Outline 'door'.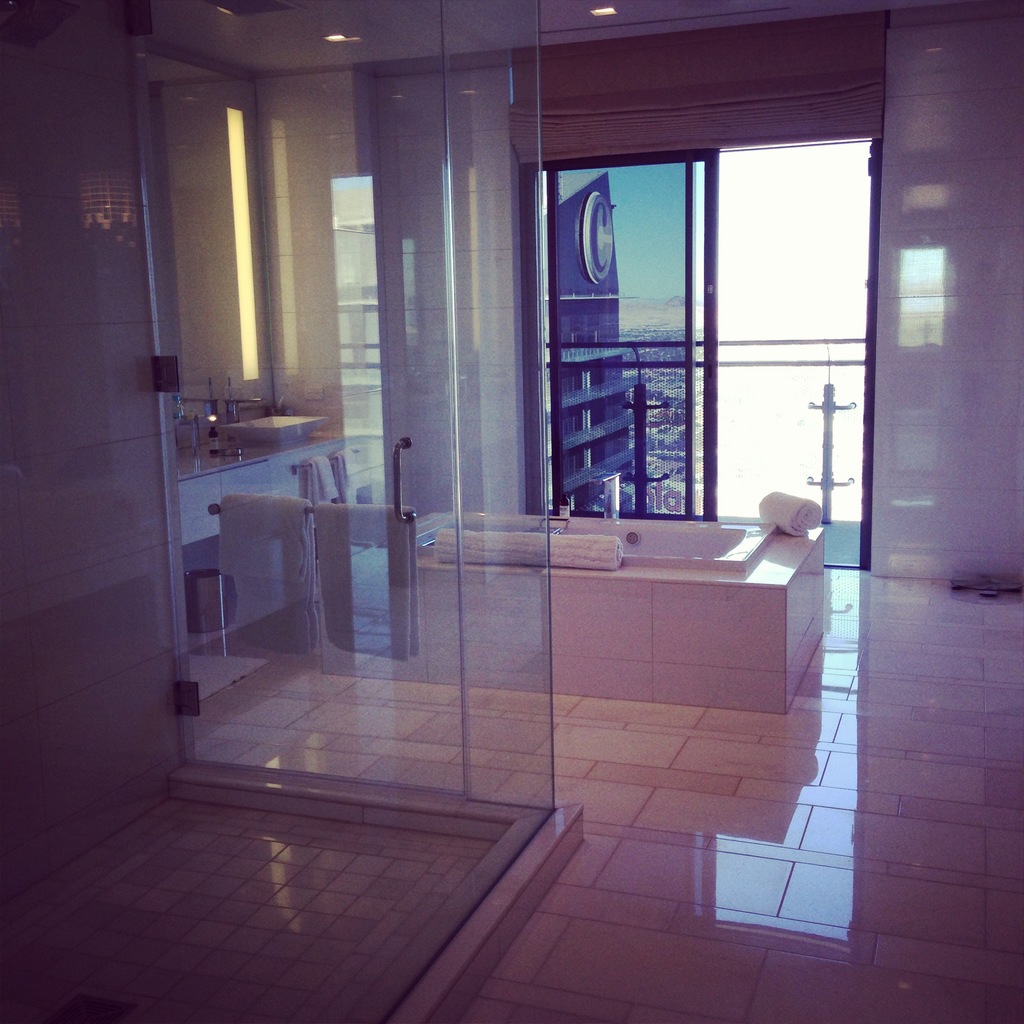
Outline: locate(524, 148, 722, 512).
